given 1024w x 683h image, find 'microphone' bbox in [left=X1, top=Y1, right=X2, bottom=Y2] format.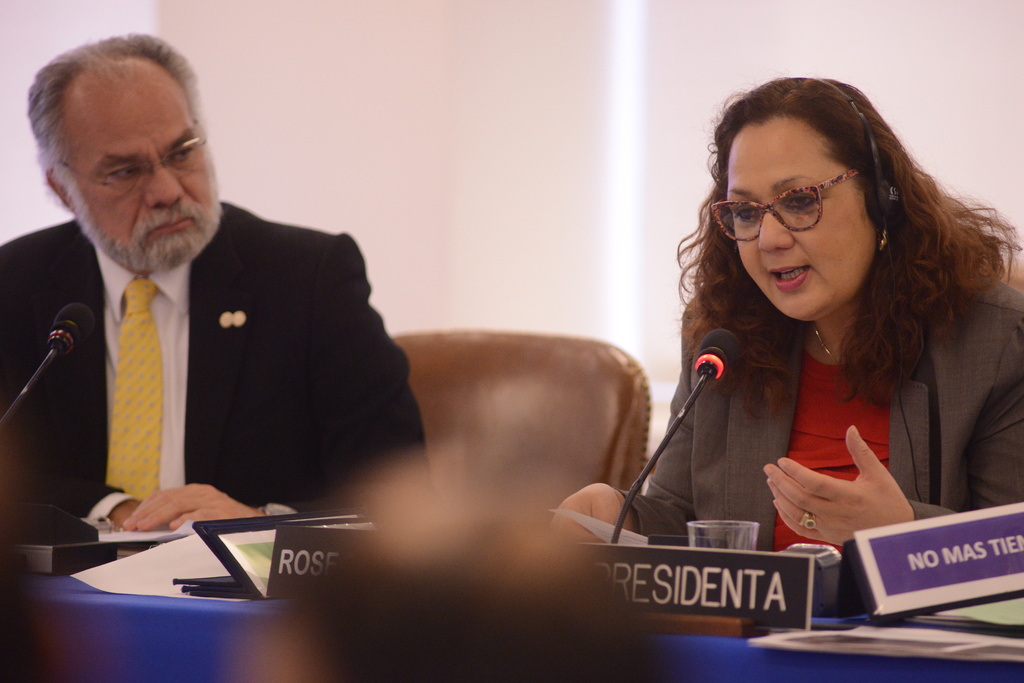
[left=696, top=325, right=749, bottom=387].
